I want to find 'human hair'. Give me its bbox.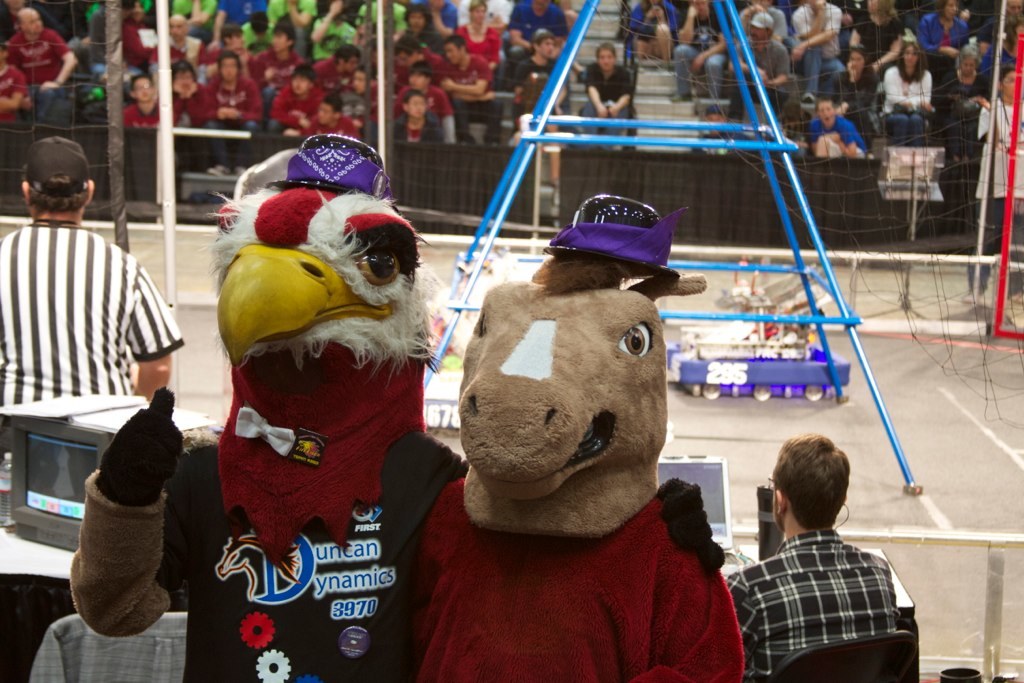
bbox=(778, 445, 858, 552).
